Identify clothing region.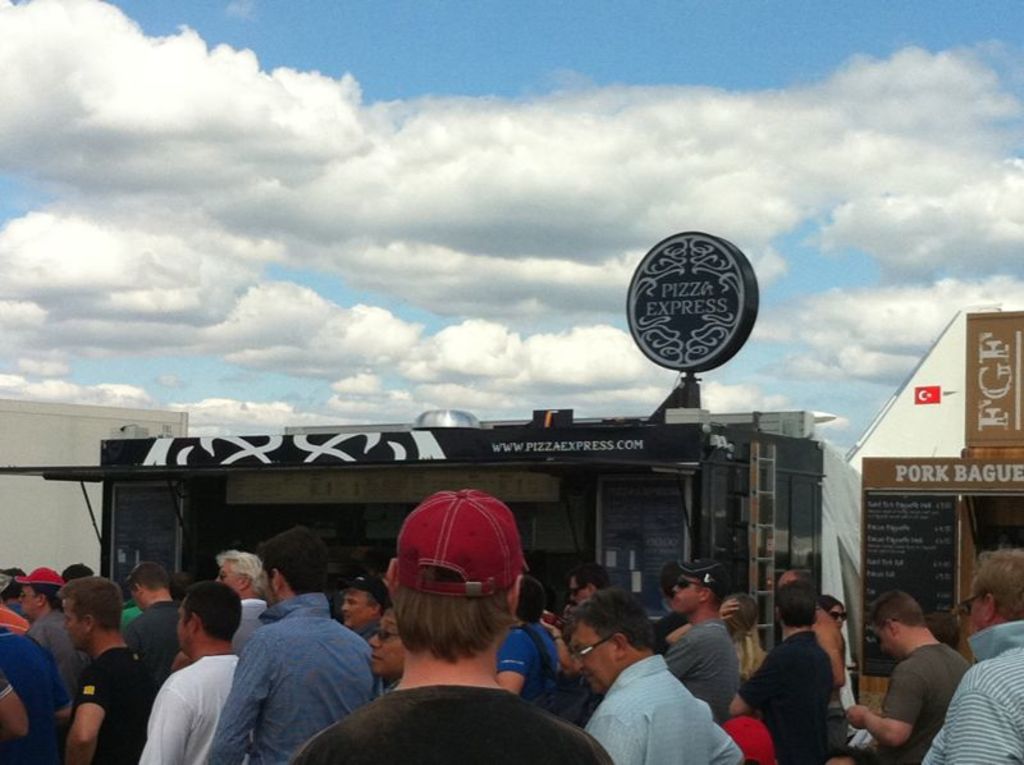
Region: 193, 578, 383, 764.
